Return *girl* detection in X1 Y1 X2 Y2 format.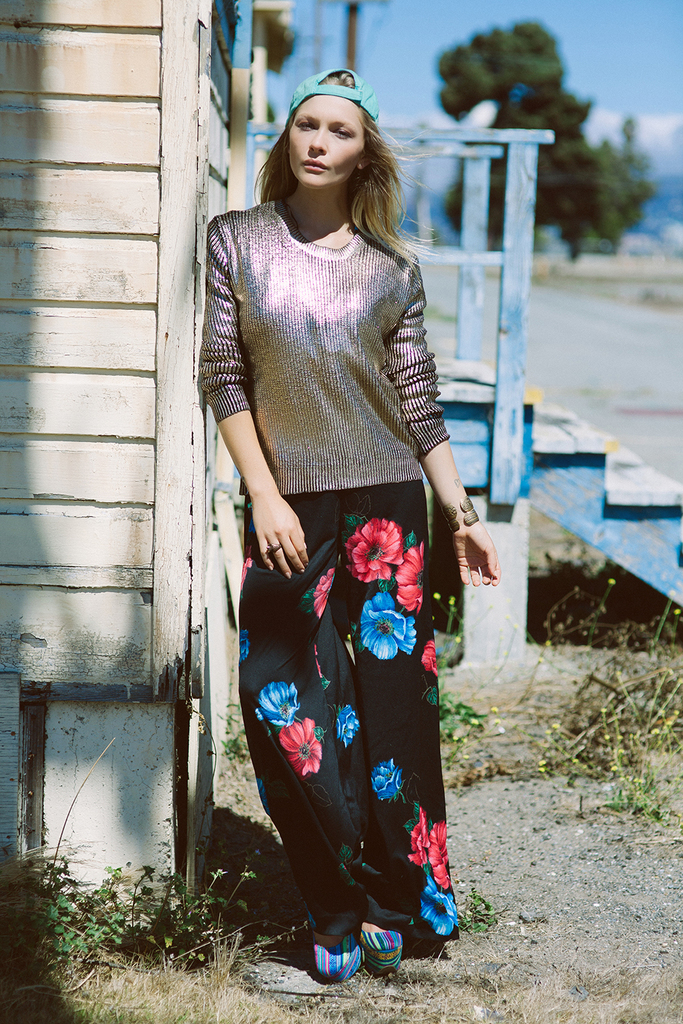
193 69 503 983.
